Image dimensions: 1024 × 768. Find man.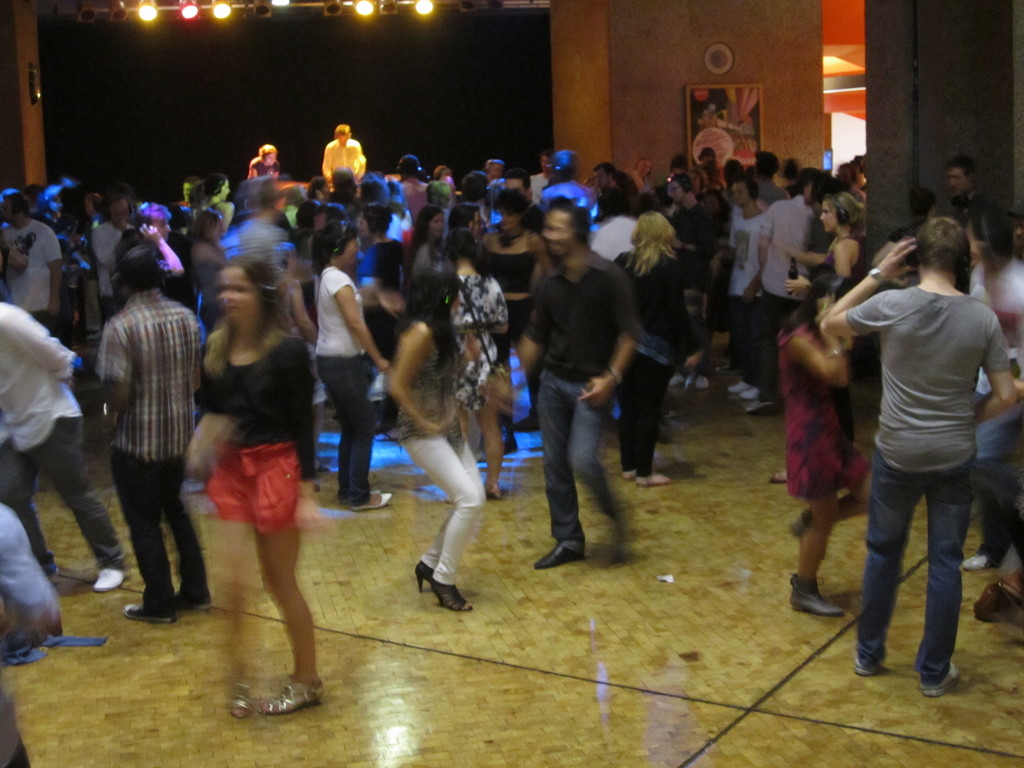
x1=586 y1=188 x2=647 y2=255.
